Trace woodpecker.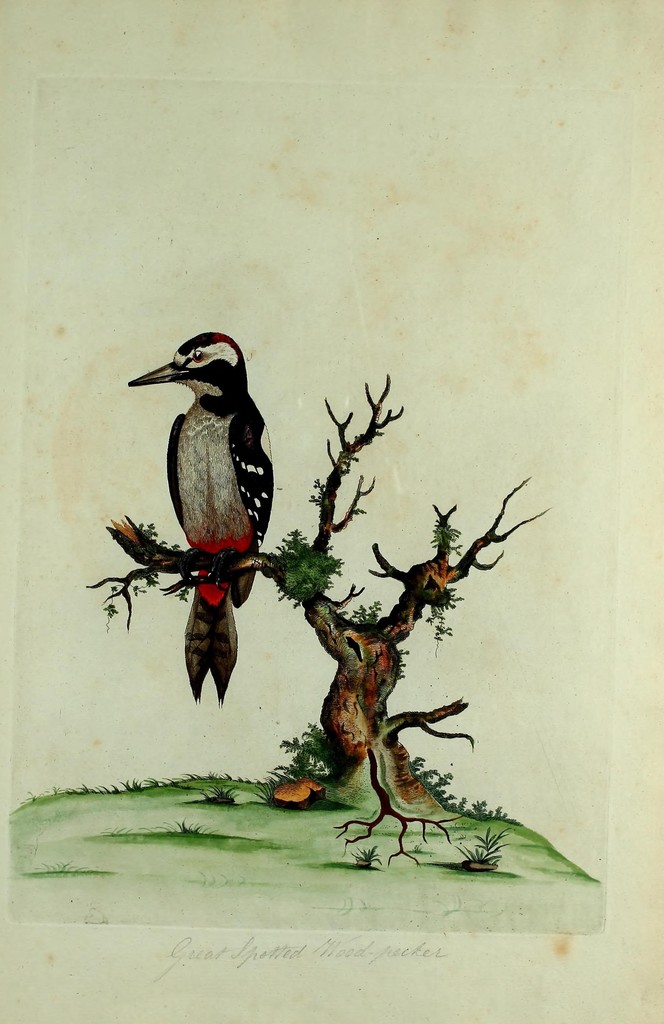
Traced to select_region(117, 323, 269, 705).
